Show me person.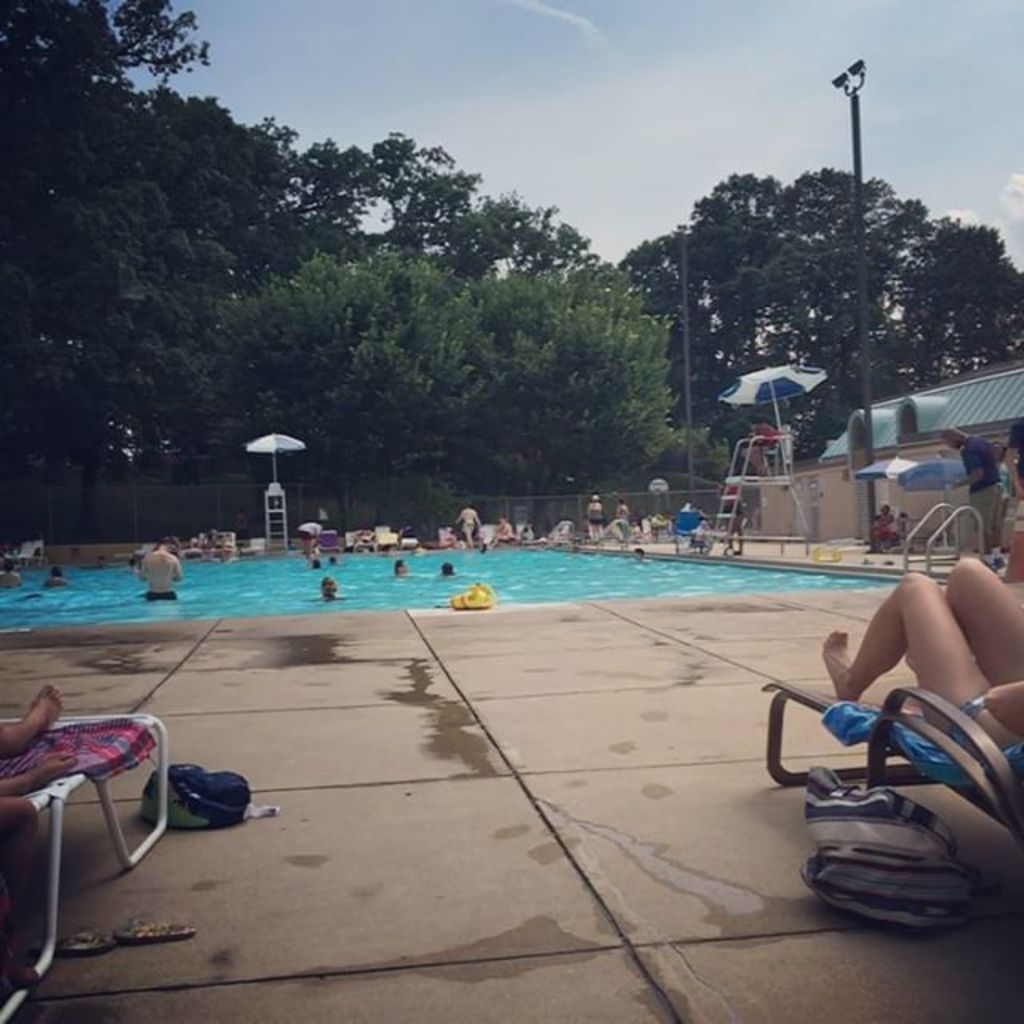
person is here: {"x1": 48, "y1": 571, "x2": 72, "y2": 592}.
